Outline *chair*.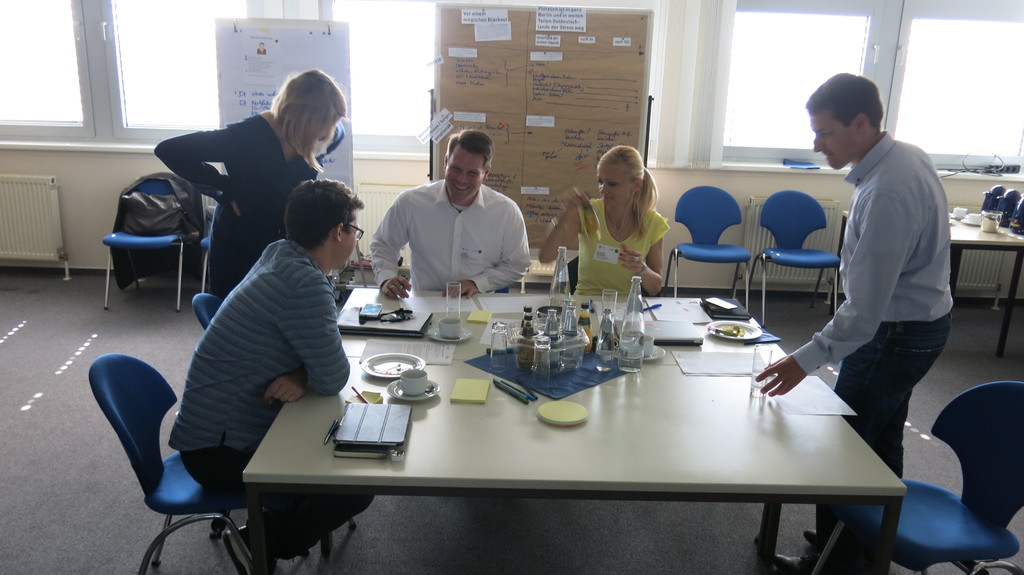
Outline: (800, 377, 1023, 574).
